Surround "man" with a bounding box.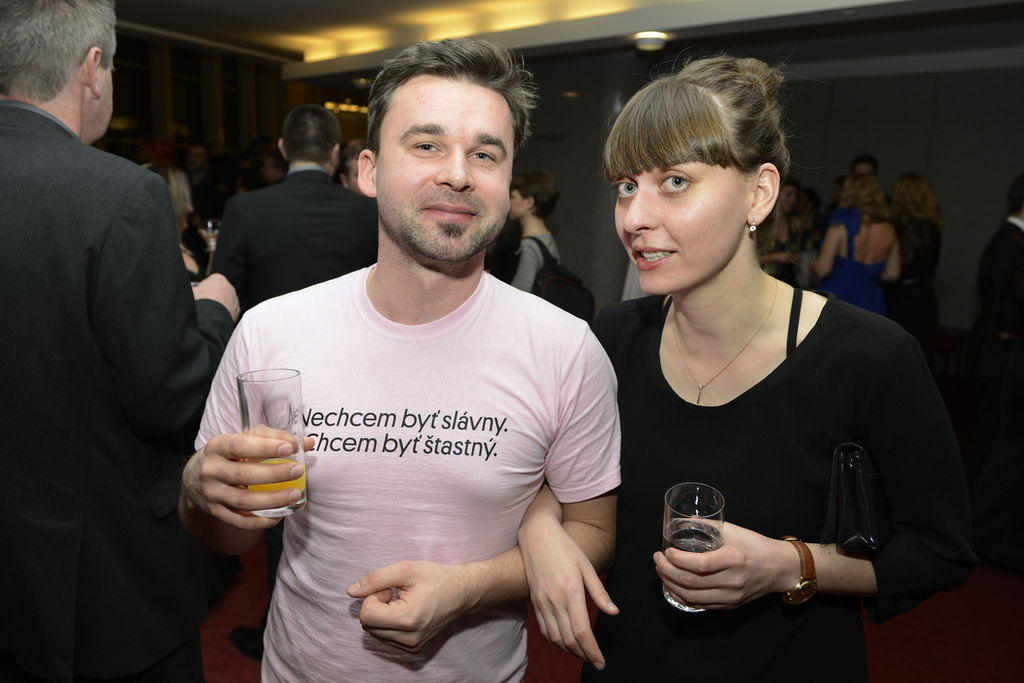
crop(173, 32, 619, 682).
